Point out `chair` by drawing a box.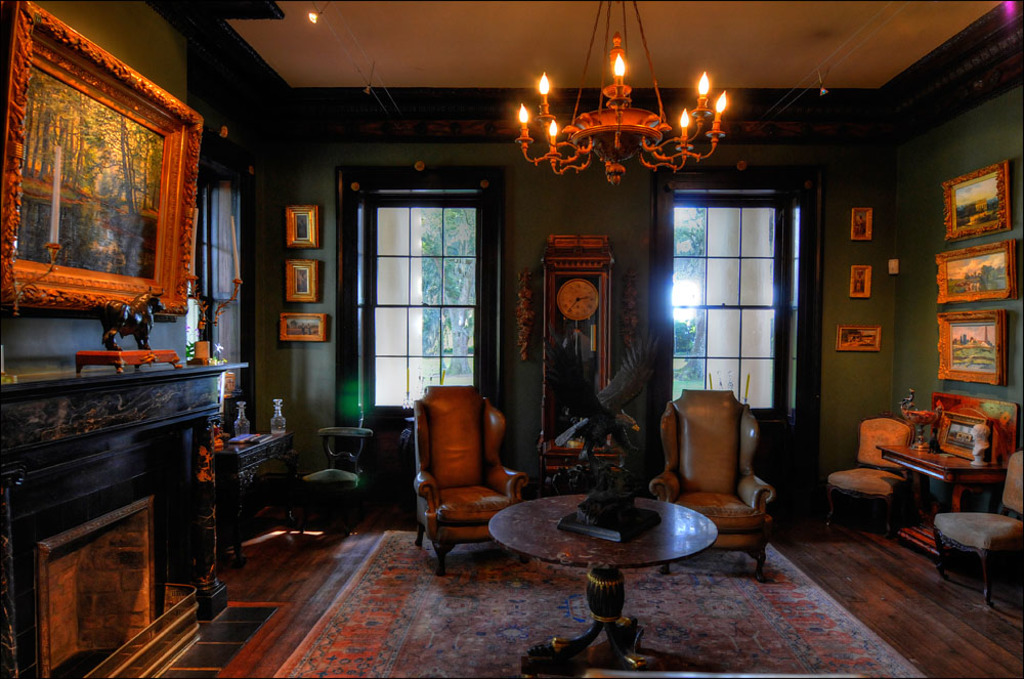
{"x1": 647, "y1": 387, "x2": 780, "y2": 578}.
